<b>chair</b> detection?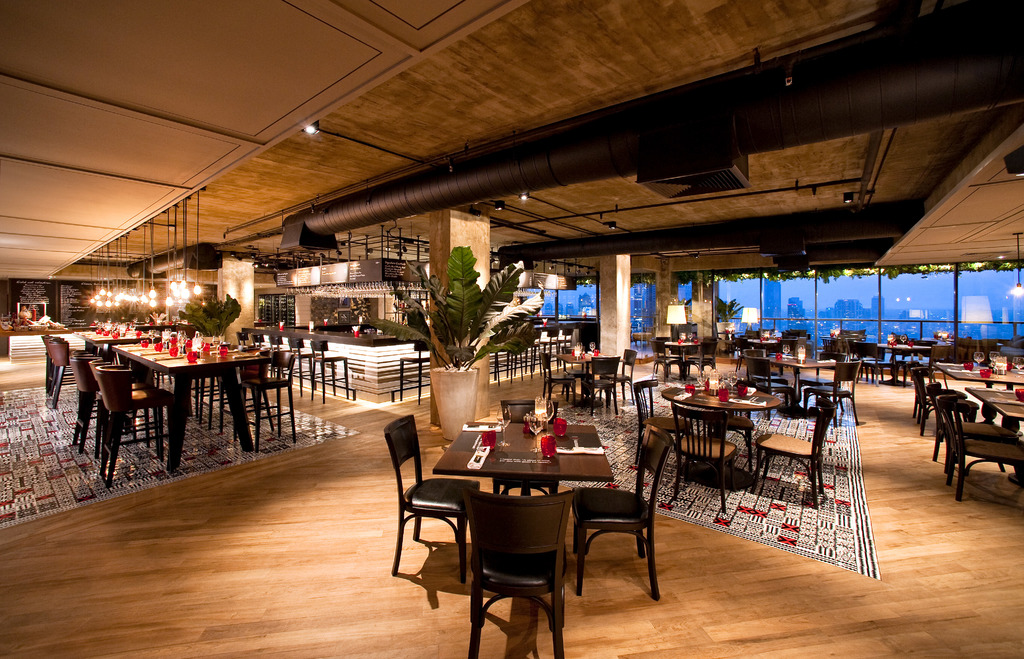
493,396,566,498
